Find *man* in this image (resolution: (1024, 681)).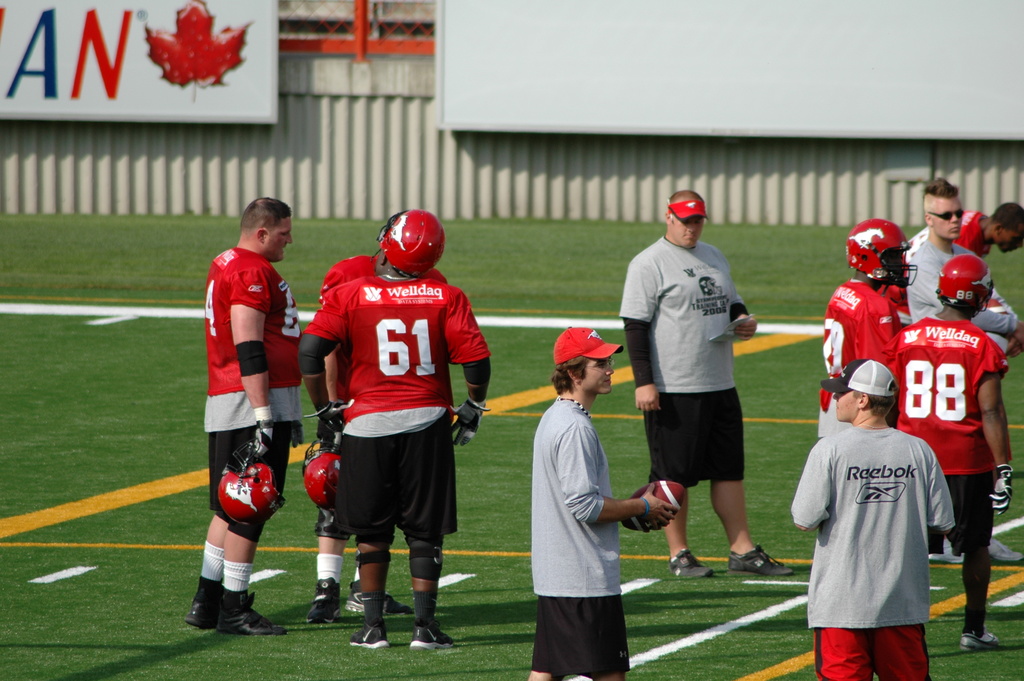
(908,177,1023,561).
